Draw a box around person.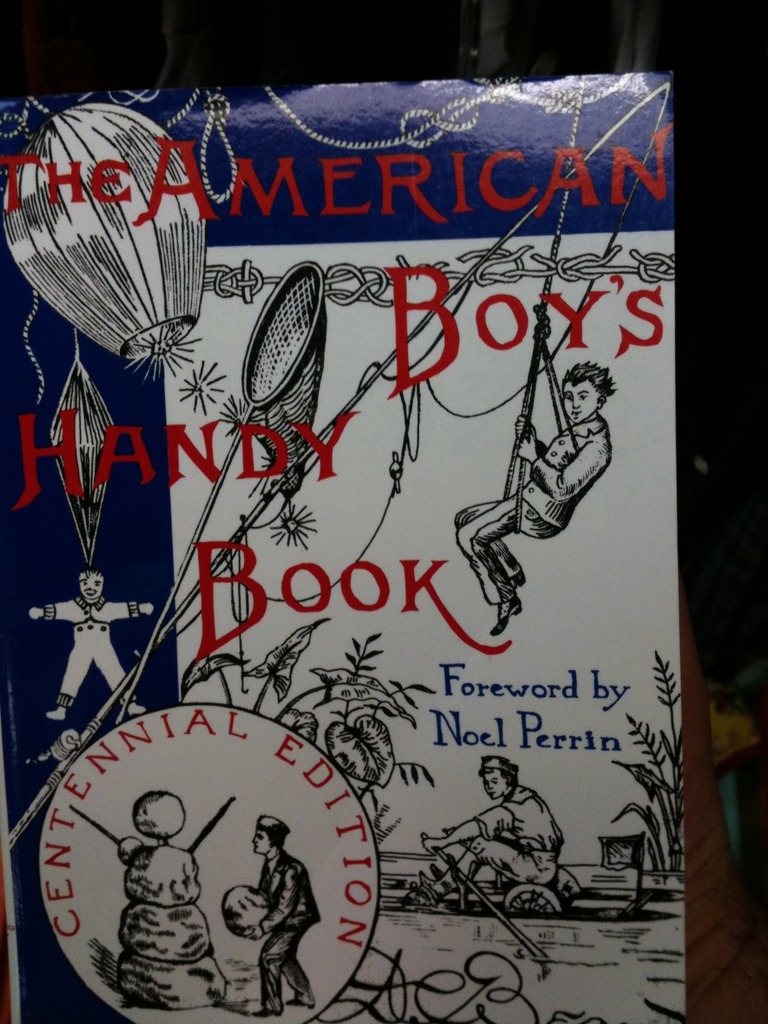
crop(418, 757, 568, 909).
